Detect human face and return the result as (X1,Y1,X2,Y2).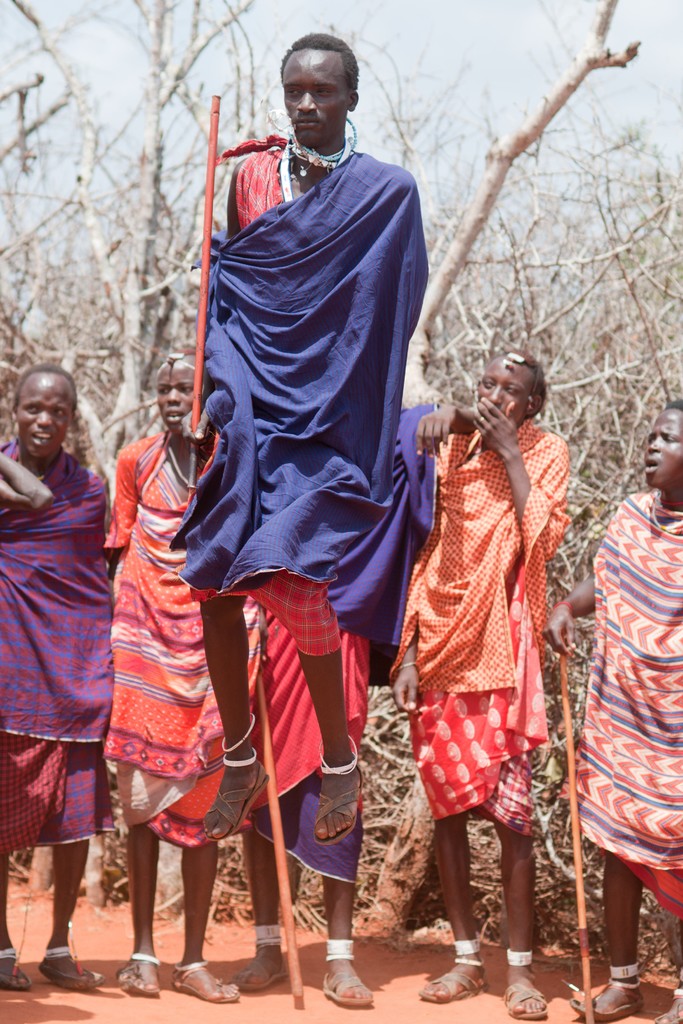
(155,364,197,442).
